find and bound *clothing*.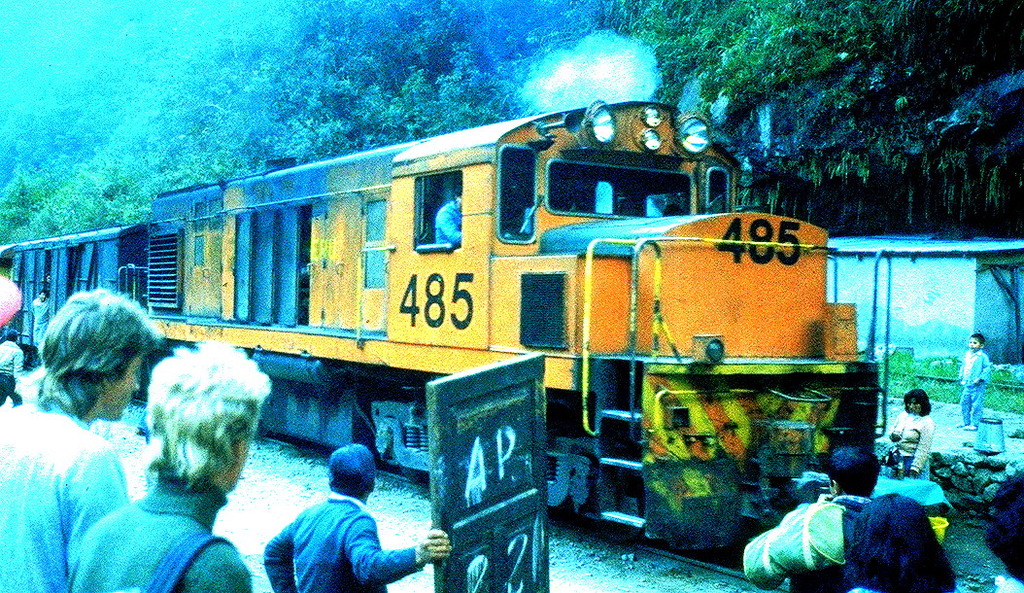
Bound: l=0, t=413, r=120, b=592.
